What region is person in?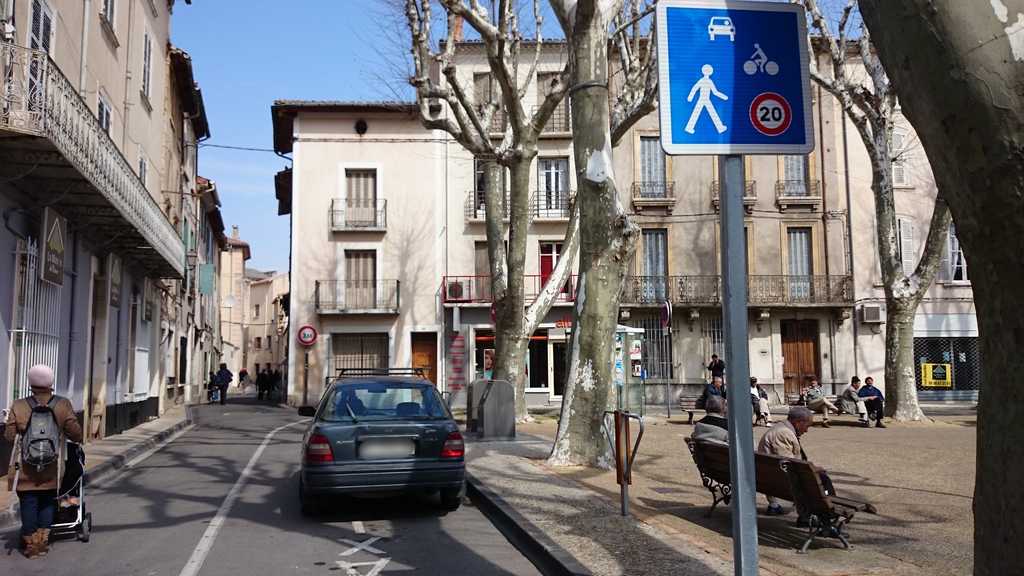
[838, 372, 867, 422].
